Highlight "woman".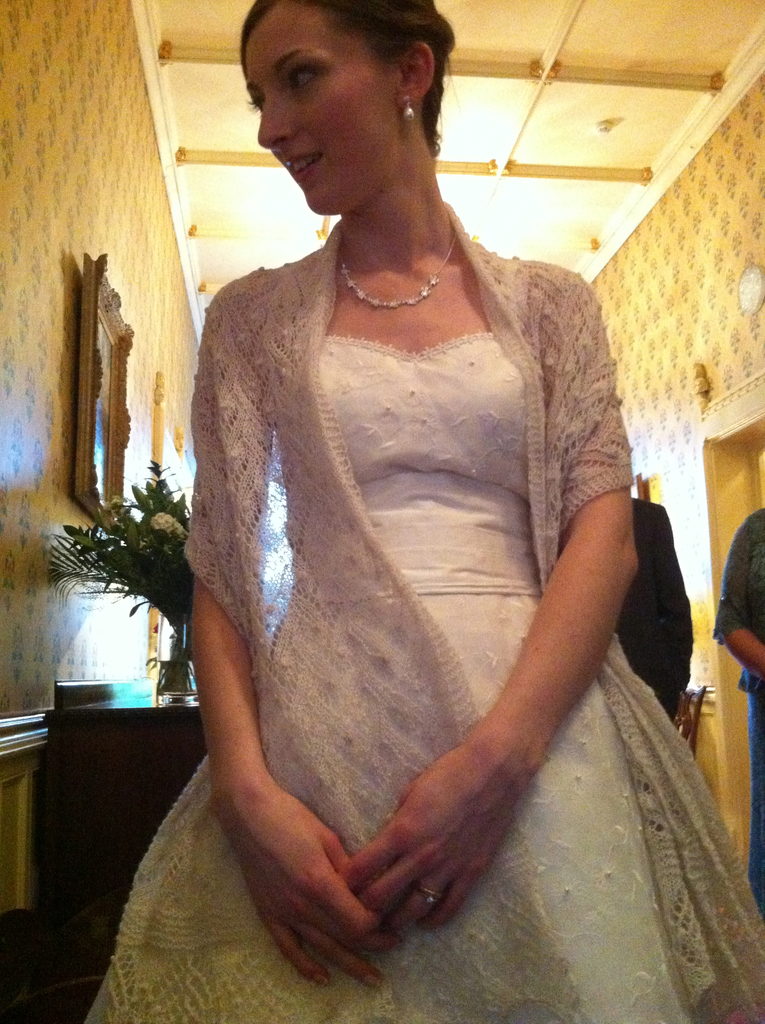
Highlighted region: x1=111 y1=45 x2=697 y2=1008.
